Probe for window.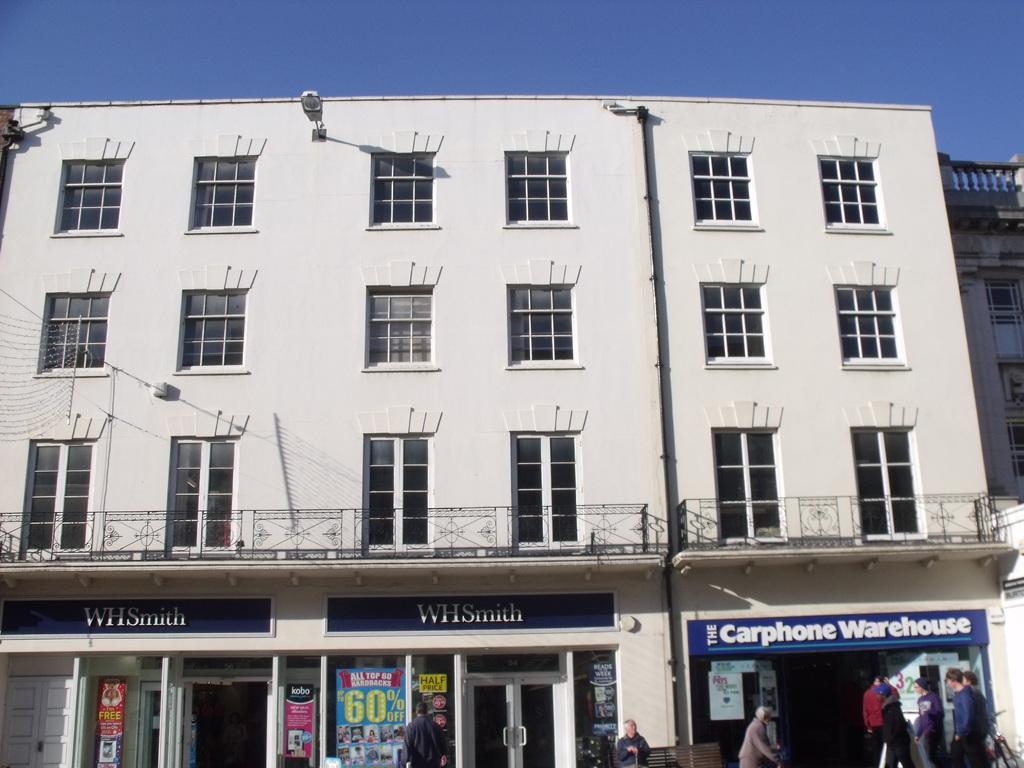
Probe result: <box>355,265,440,369</box>.
